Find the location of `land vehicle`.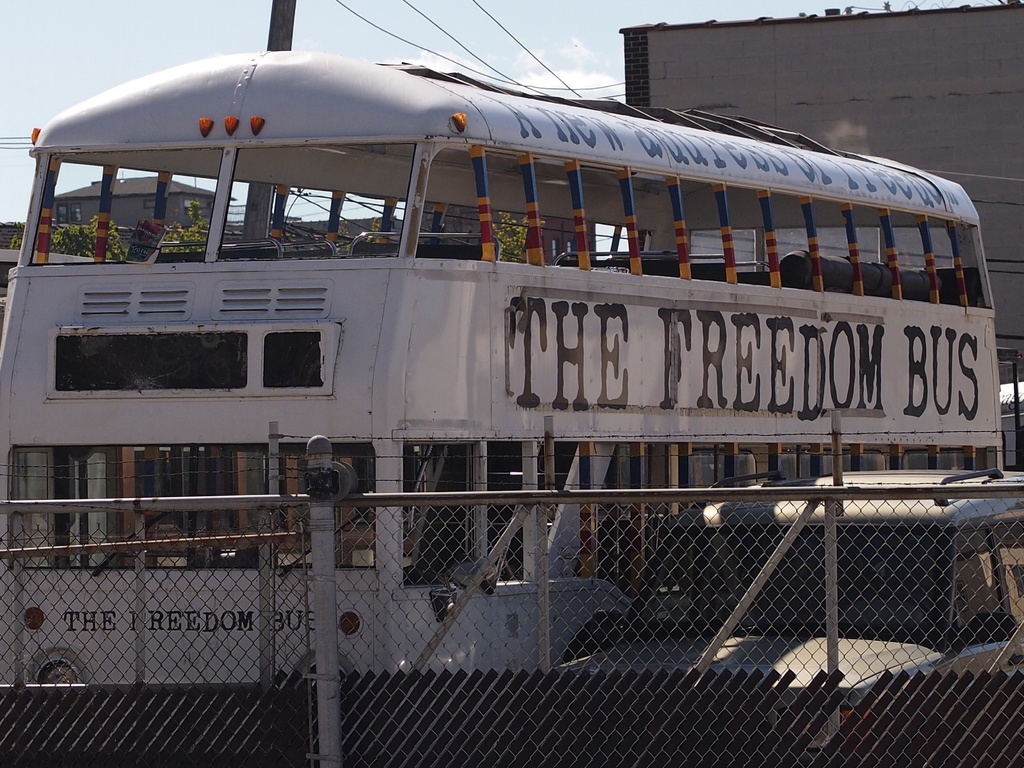
Location: (6,72,991,615).
